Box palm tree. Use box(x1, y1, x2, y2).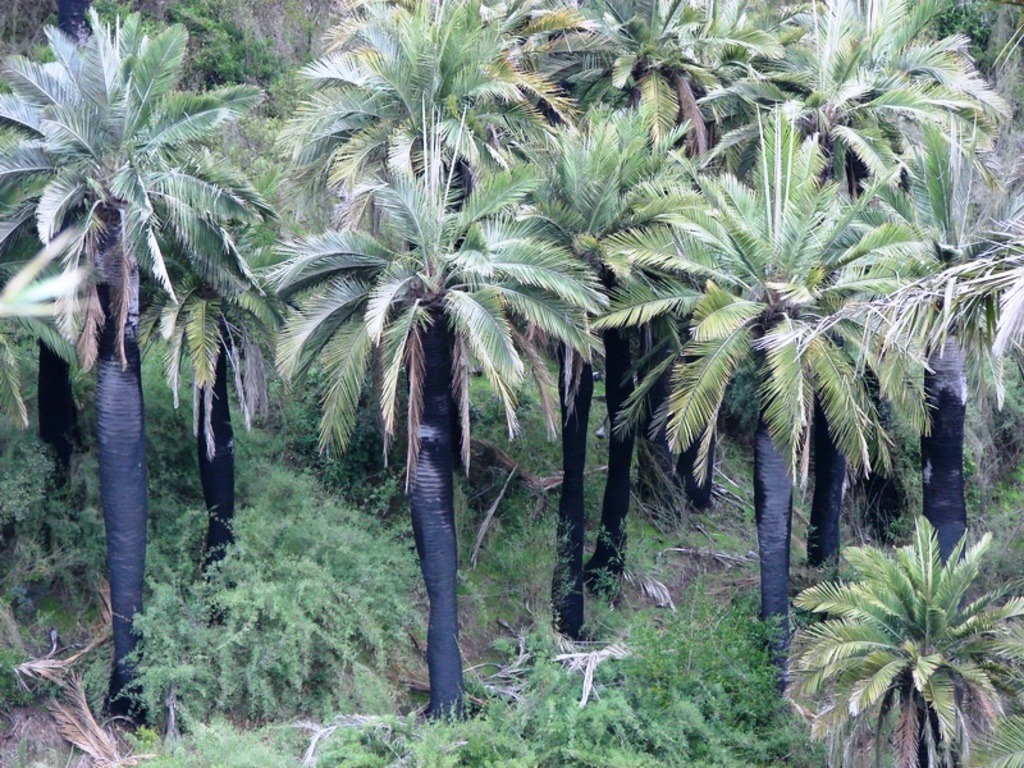
box(285, 77, 564, 735).
